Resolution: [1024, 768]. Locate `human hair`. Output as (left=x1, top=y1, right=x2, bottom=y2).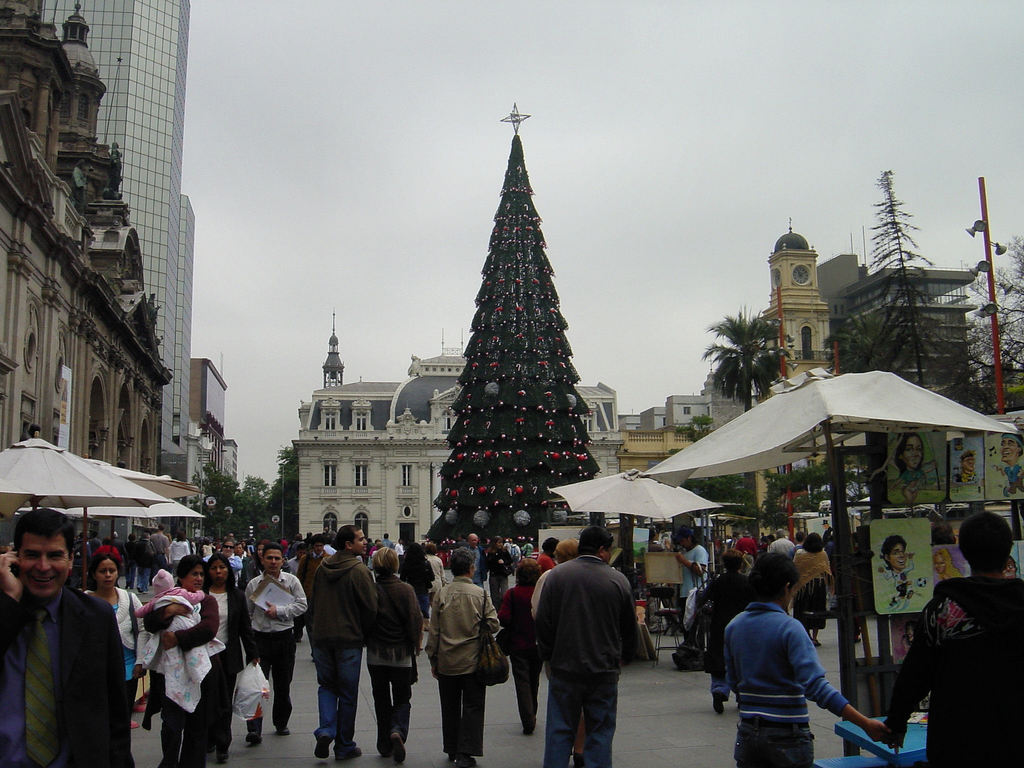
(left=932, top=546, right=952, bottom=579).
